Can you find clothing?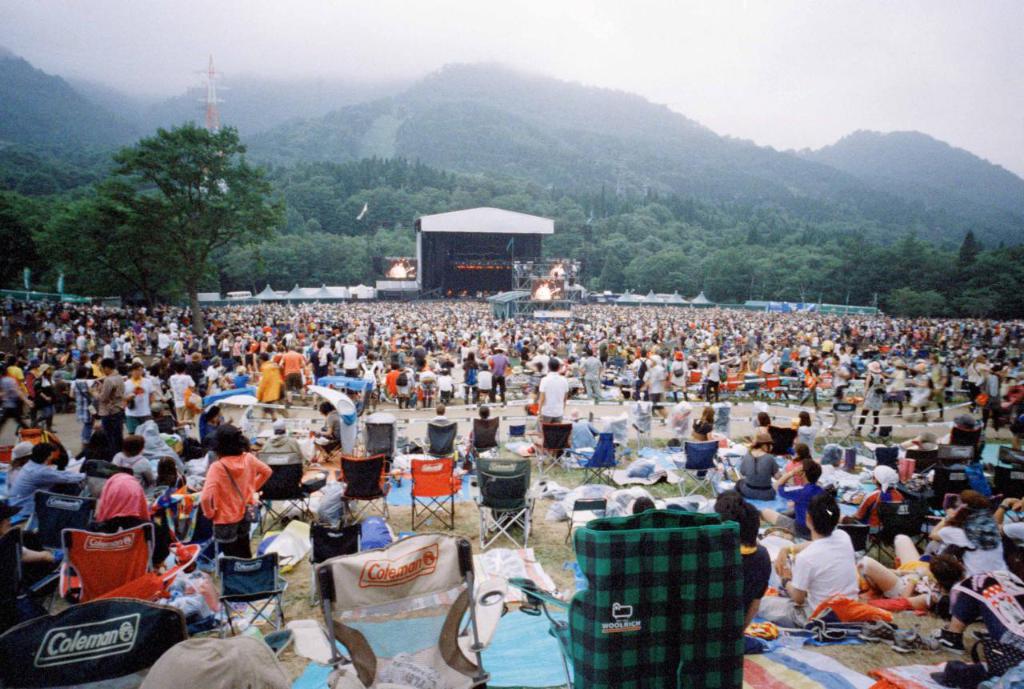
Yes, bounding box: l=758, t=526, r=859, b=639.
